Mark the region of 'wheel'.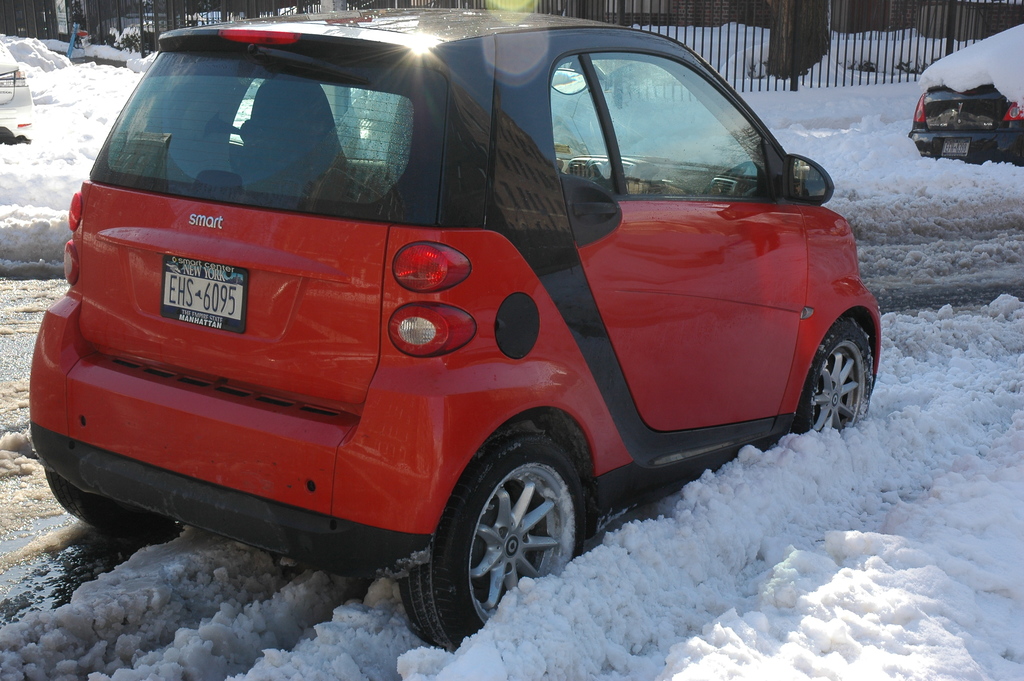
Region: box=[46, 472, 172, 534].
